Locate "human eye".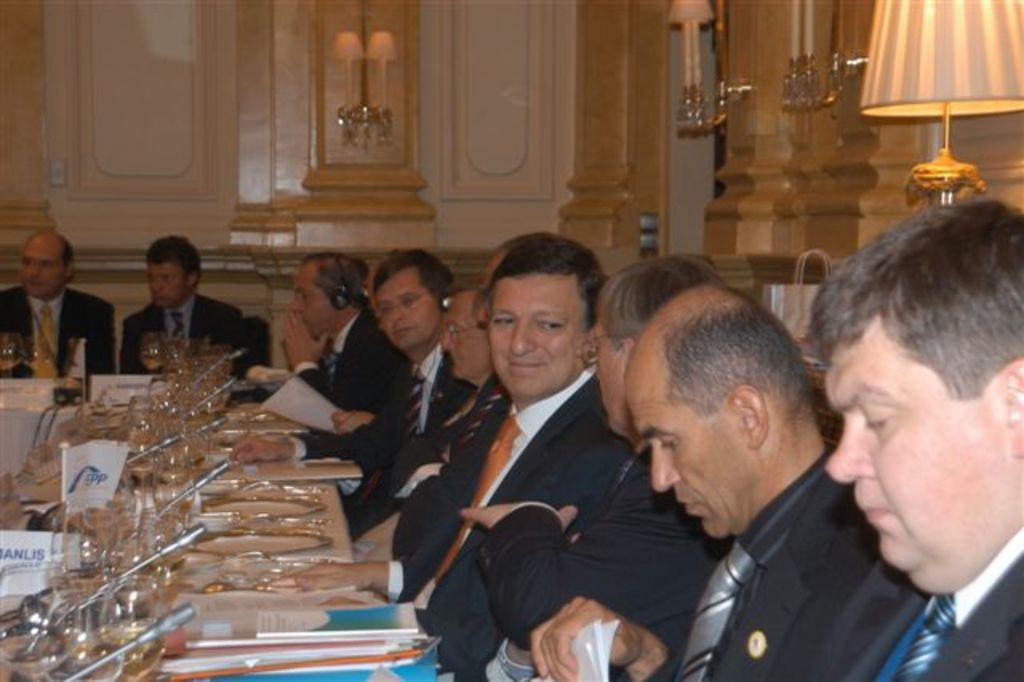
Bounding box: (531,314,566,336).
